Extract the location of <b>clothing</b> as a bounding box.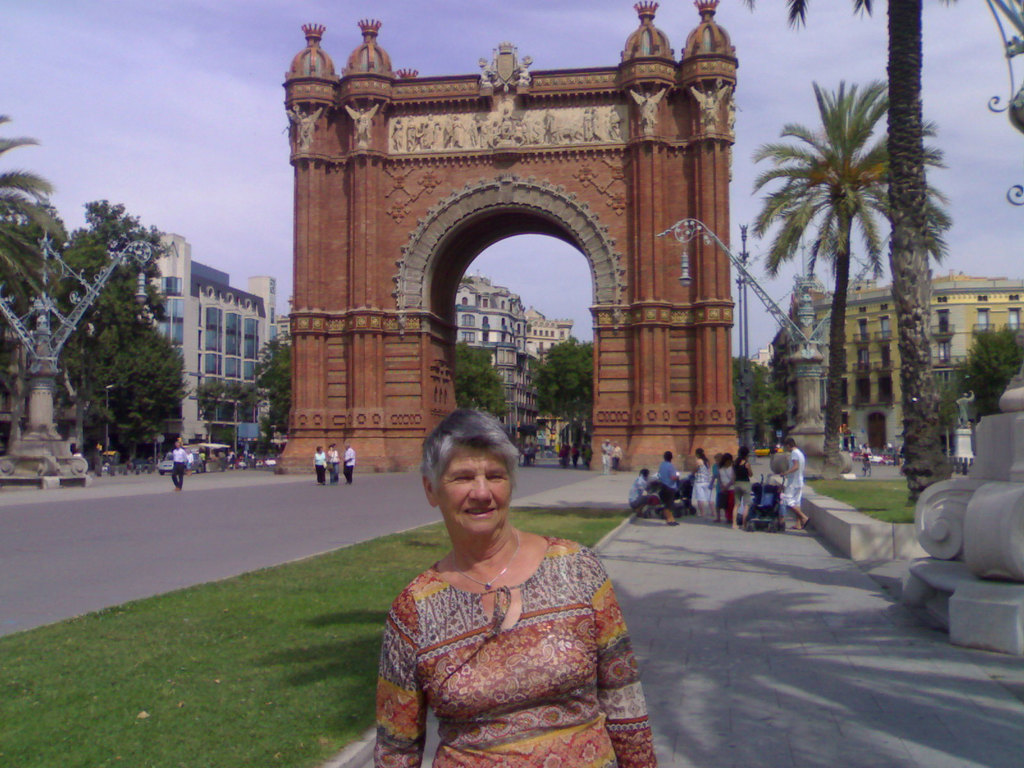
(x1=314, y1=449, x2=326, y2=484).
